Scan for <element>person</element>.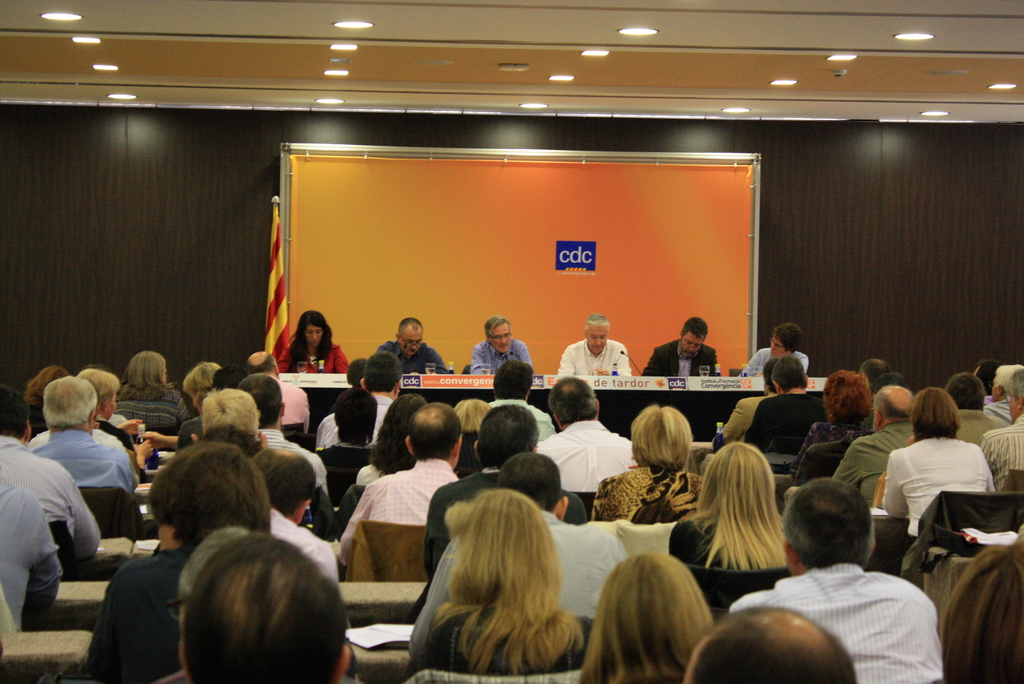
Scan result: select_region(19, 361, 71, 431).
